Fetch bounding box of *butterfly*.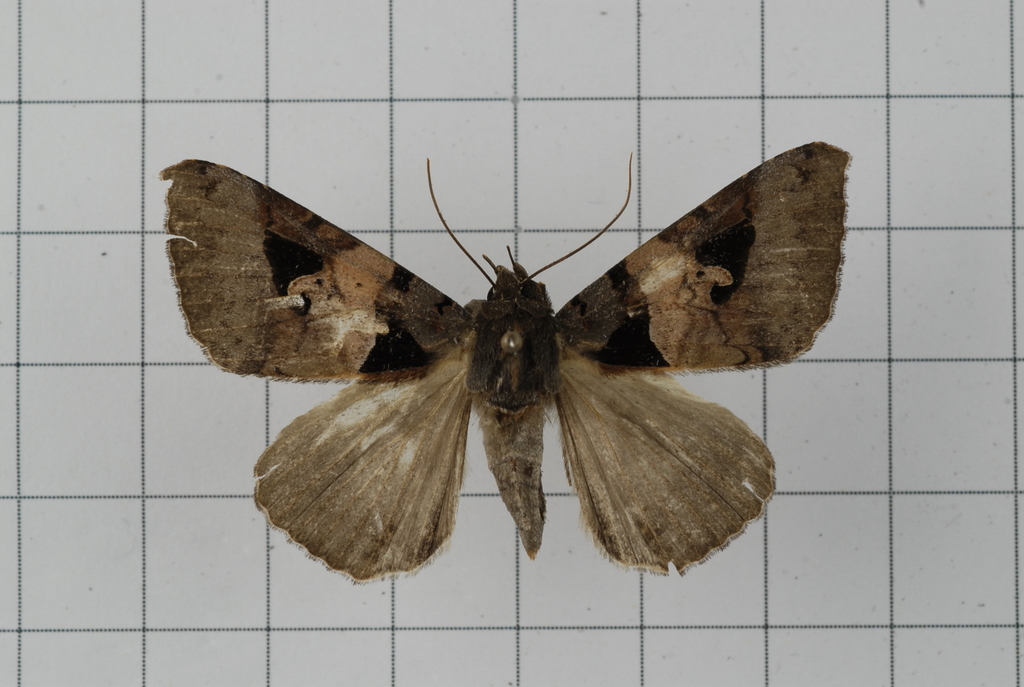
Bbox: bbox(153, 147, 836, 578).
